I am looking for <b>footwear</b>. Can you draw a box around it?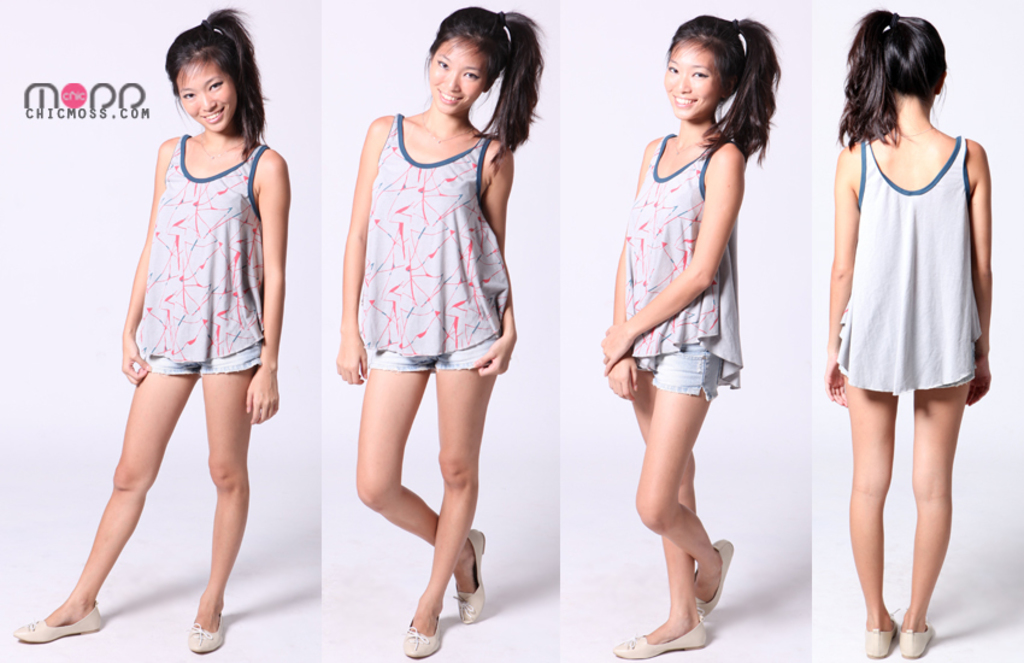
Sure, the bounding box is {"x1": 184, "y1": 609, "x2": 226, "y2": 657}.
